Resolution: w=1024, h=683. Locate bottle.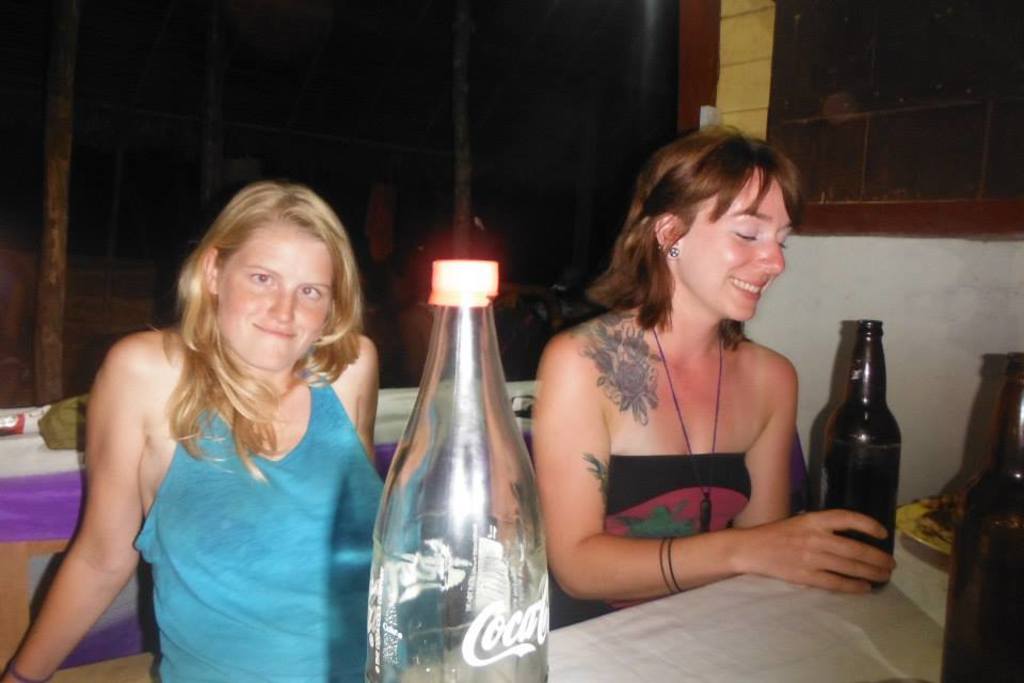
(left=937, top=347, right=1023, bottom=682).
